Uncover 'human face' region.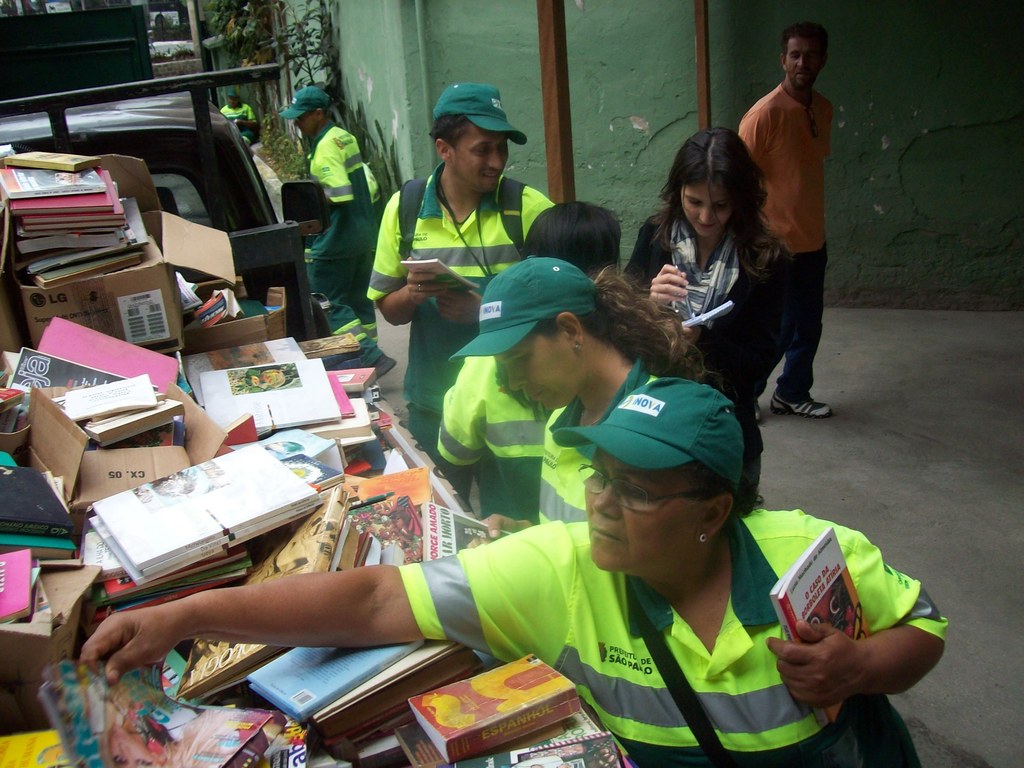
Uncovered: bbox=[509, 328, 575, 416].
